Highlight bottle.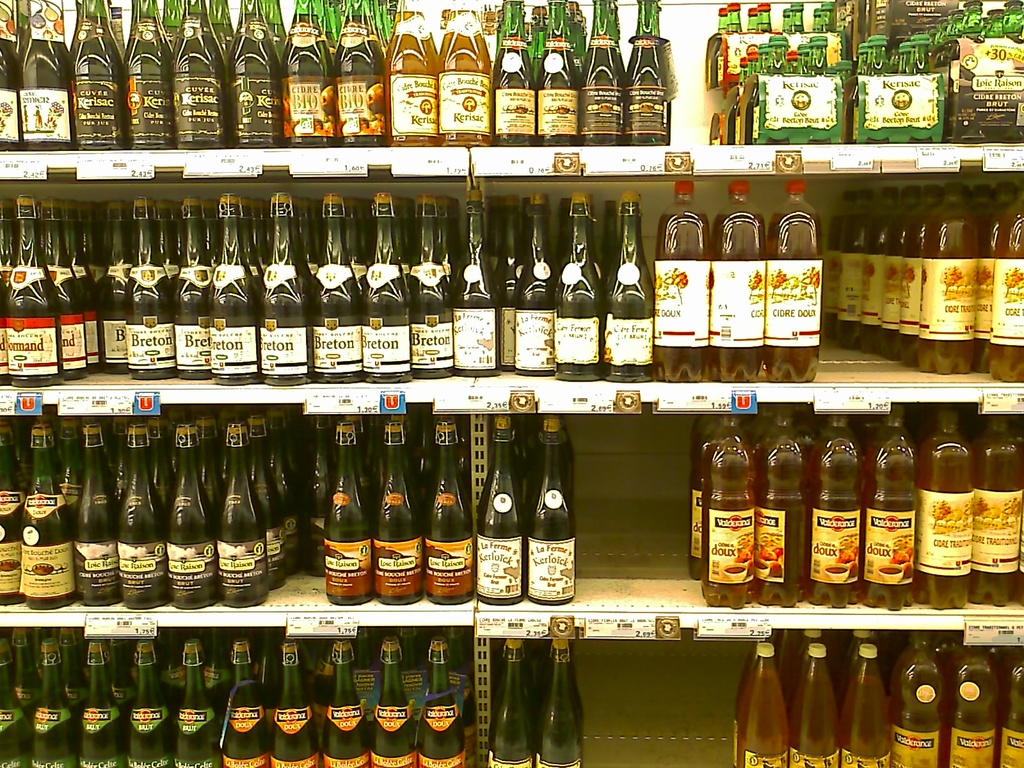
Highlighted region: 834,58,856,83.
